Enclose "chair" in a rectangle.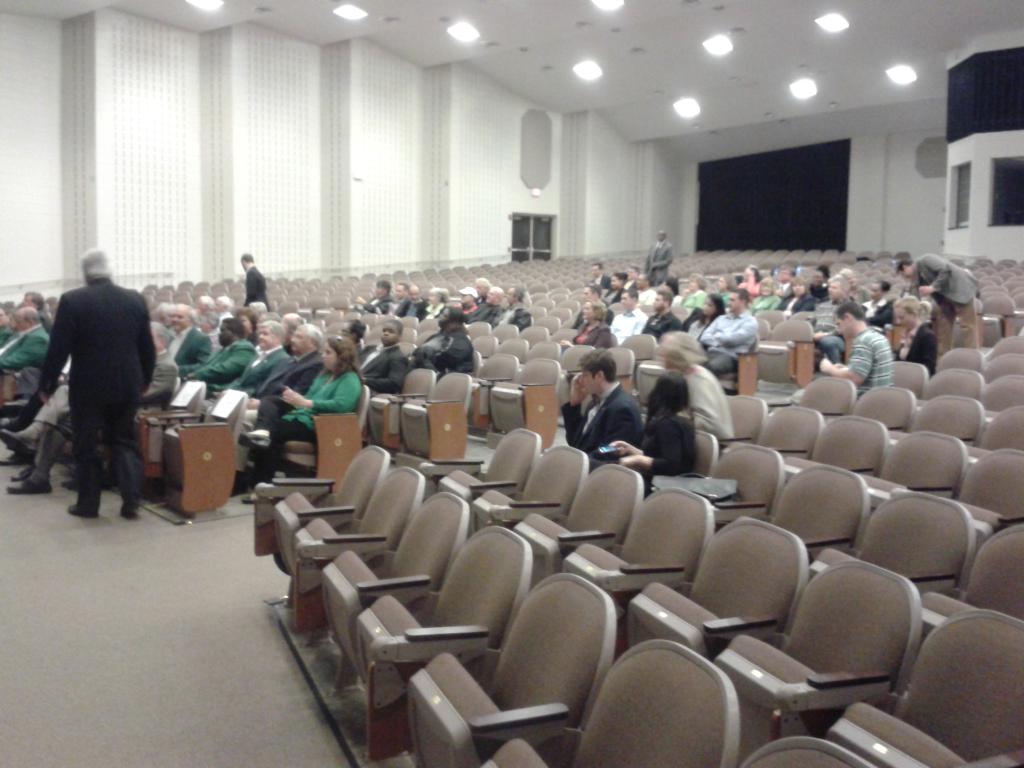
x1=293, y1=467, x2=424, y2=696.
